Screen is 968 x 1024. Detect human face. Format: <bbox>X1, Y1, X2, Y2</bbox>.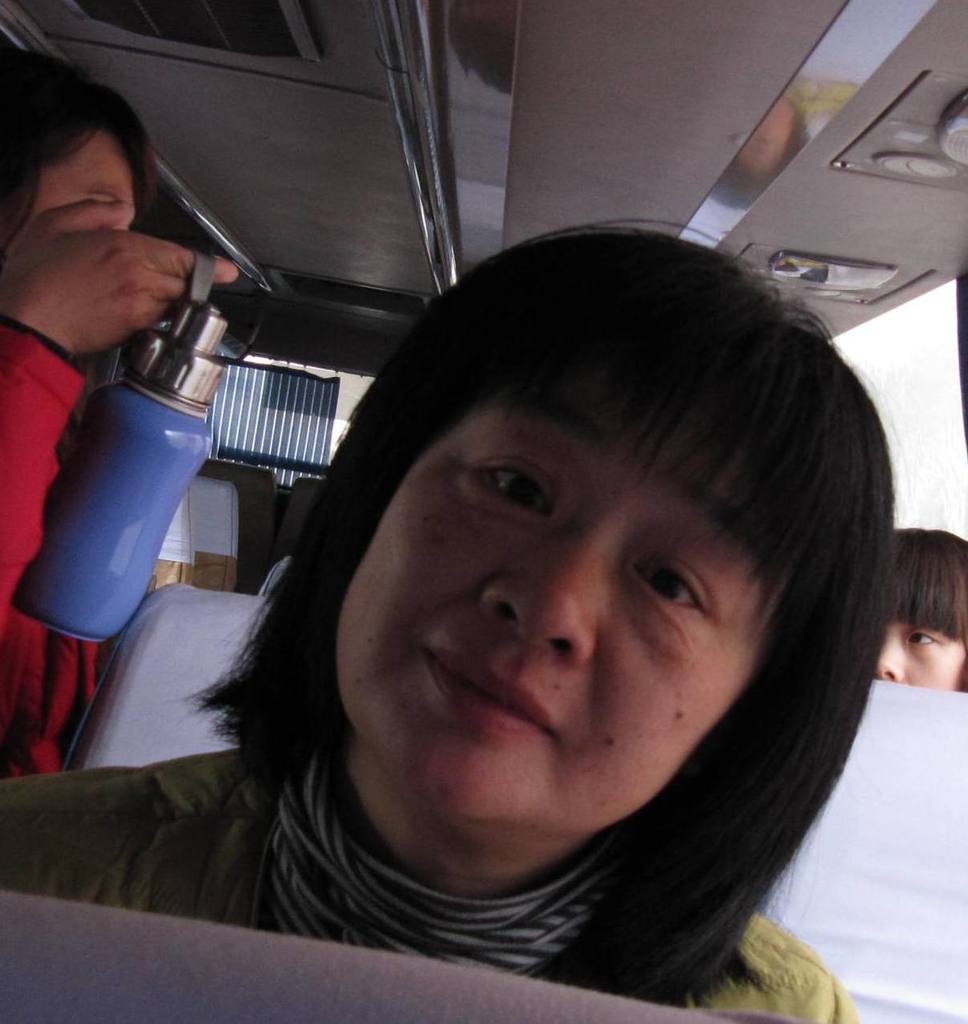
<bbox>328, 390, 791, 838</bbox>.
